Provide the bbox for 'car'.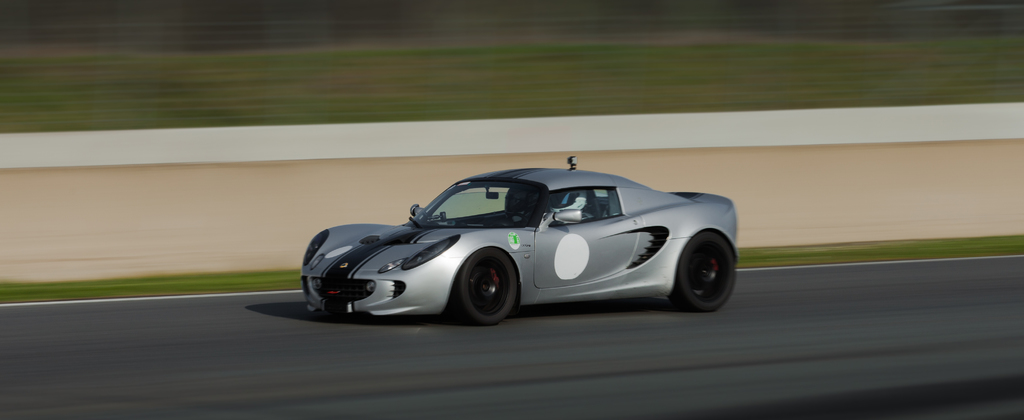
(left=291, top=159, right=737, bottom=323).
